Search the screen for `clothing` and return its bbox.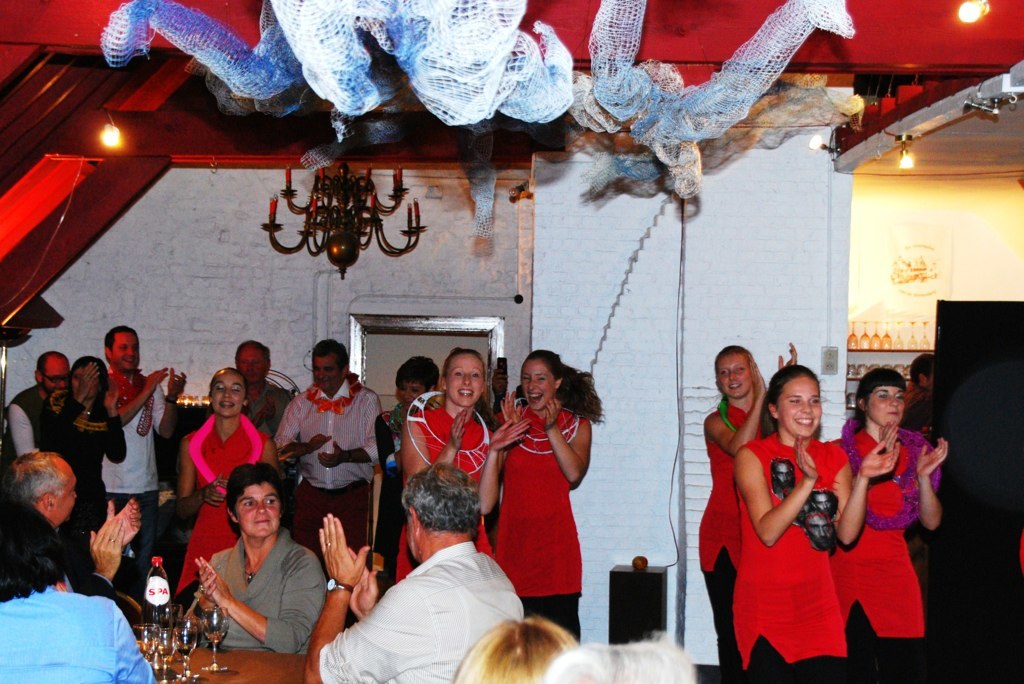
Found: locate(173, 374, 582, 683).
